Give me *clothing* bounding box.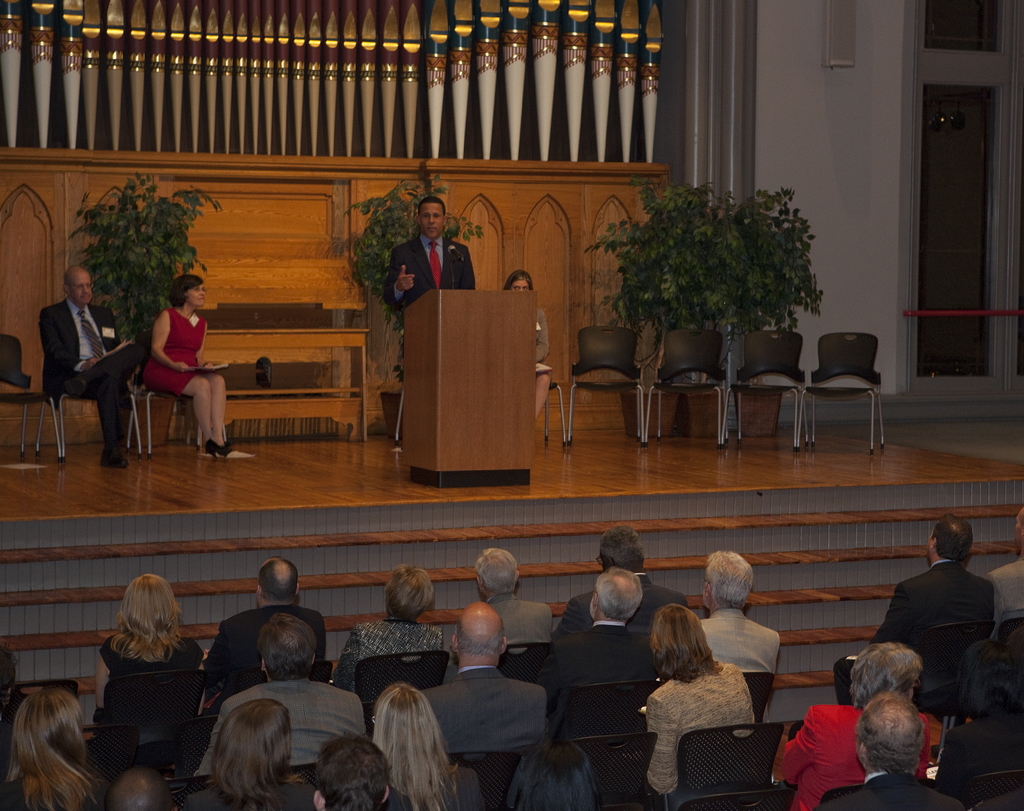
(x1=420, y1=660, x2=555, y2=755).
